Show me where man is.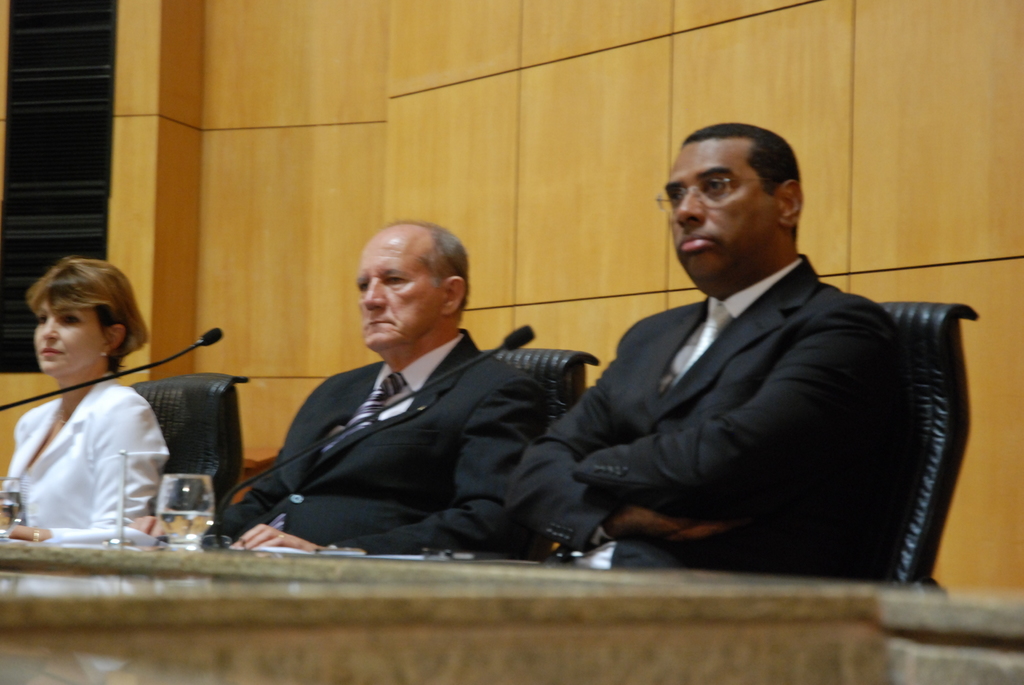
man is at <bbox>518, 123, 964, 595</bbox>.
